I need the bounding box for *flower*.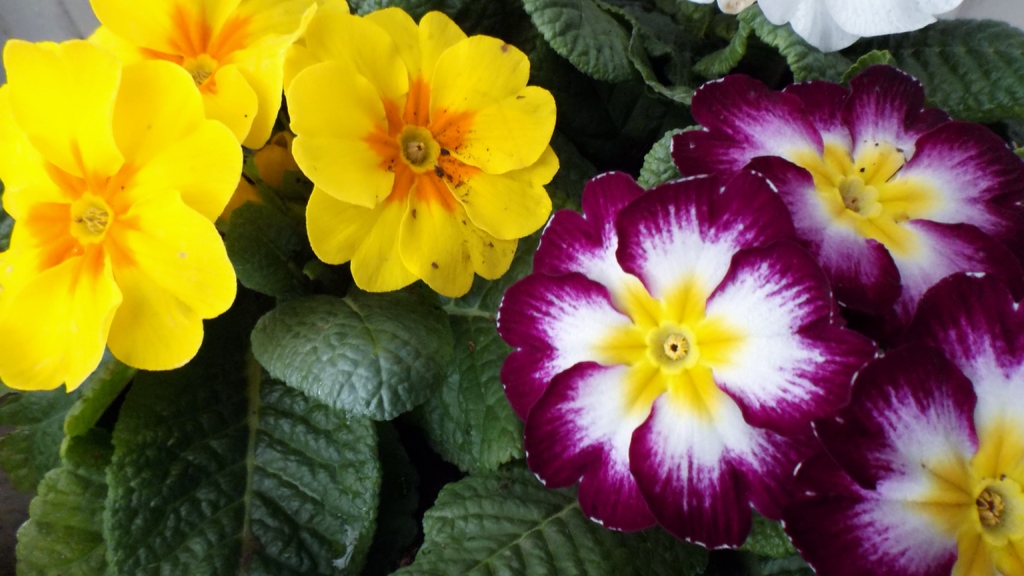
Here it is: 0:40:244:394.
